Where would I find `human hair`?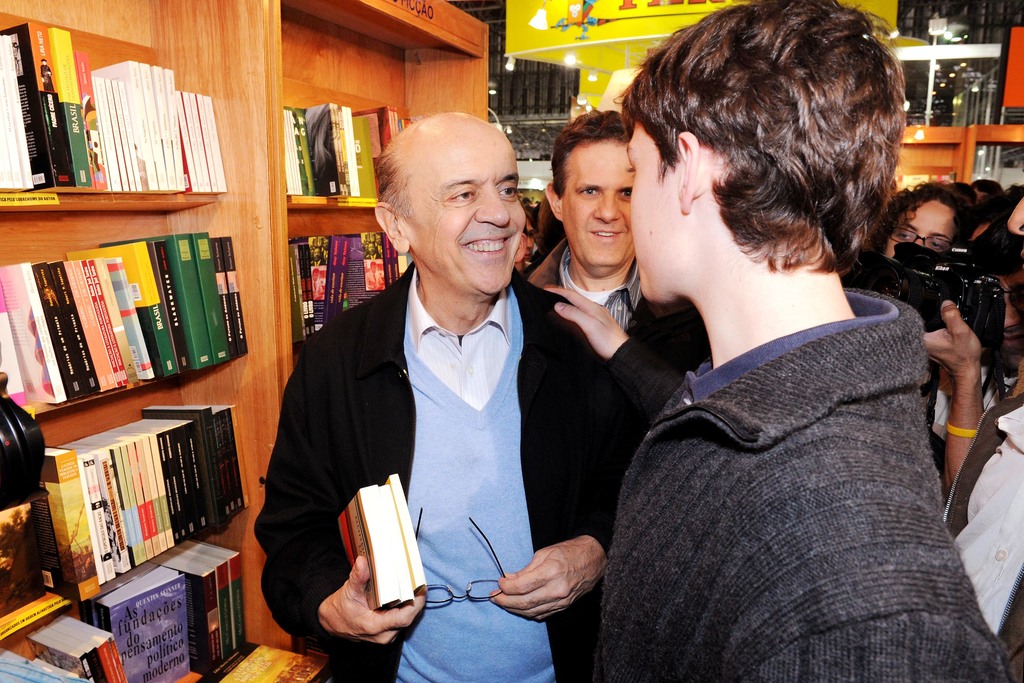
At l=376, t=106, r=474, b=222.
